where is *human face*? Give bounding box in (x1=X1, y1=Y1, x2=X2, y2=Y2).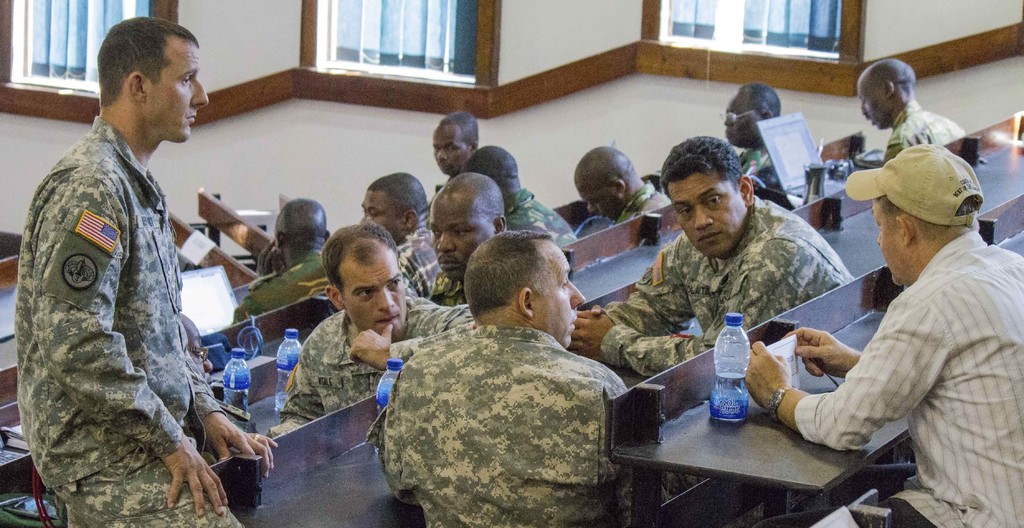
(x1=666, y1=175, x2=745, y2=258).
